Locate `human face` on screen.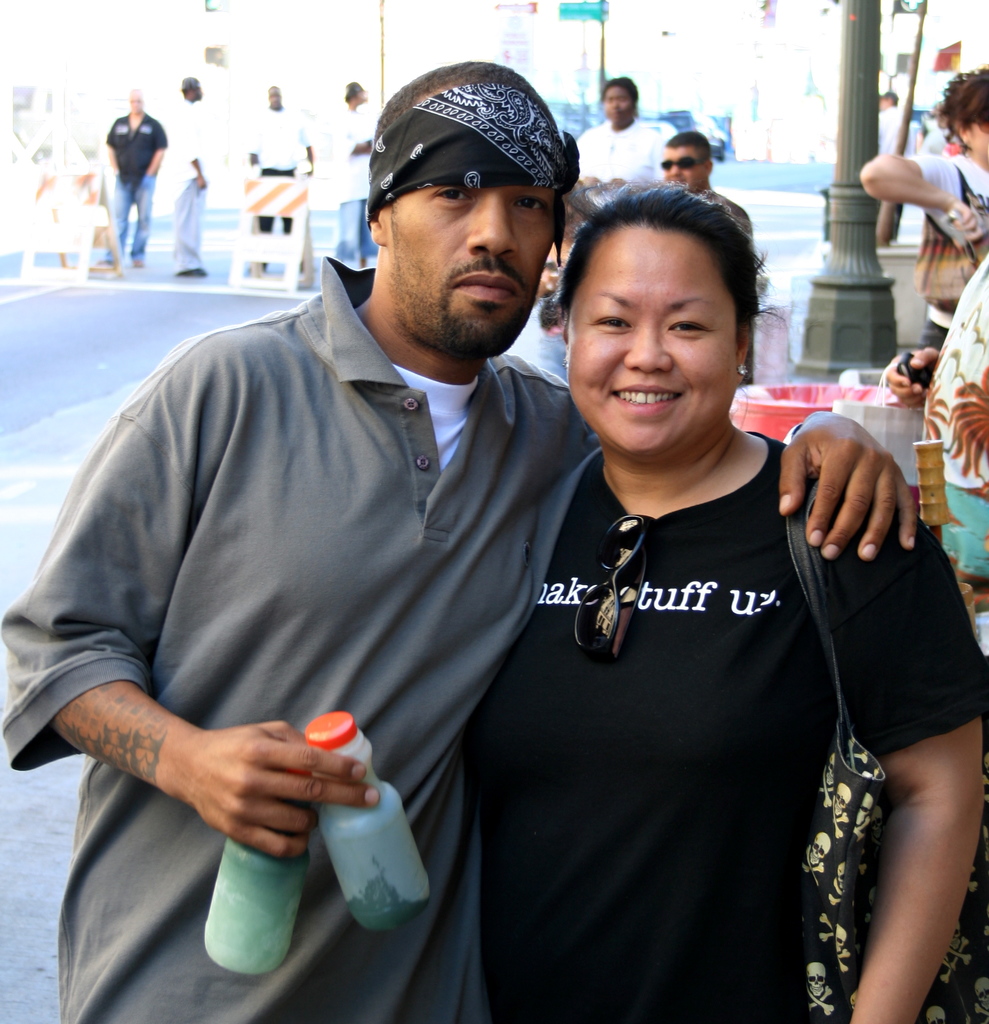
On screen at <box>564,225,739,455</box>.
